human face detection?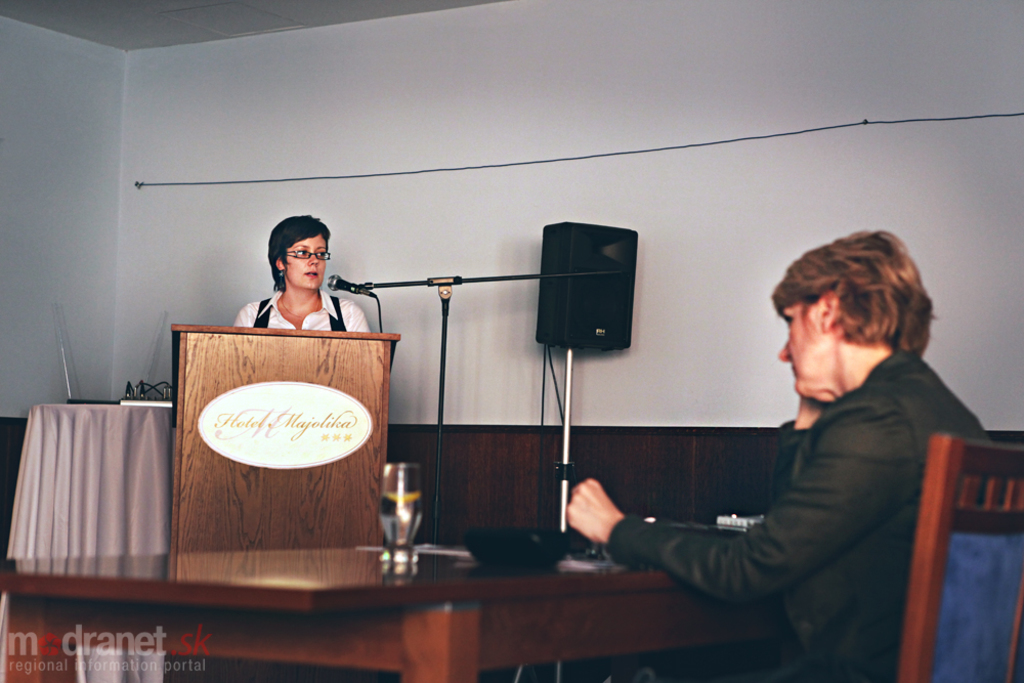
[285,231,328,295]
